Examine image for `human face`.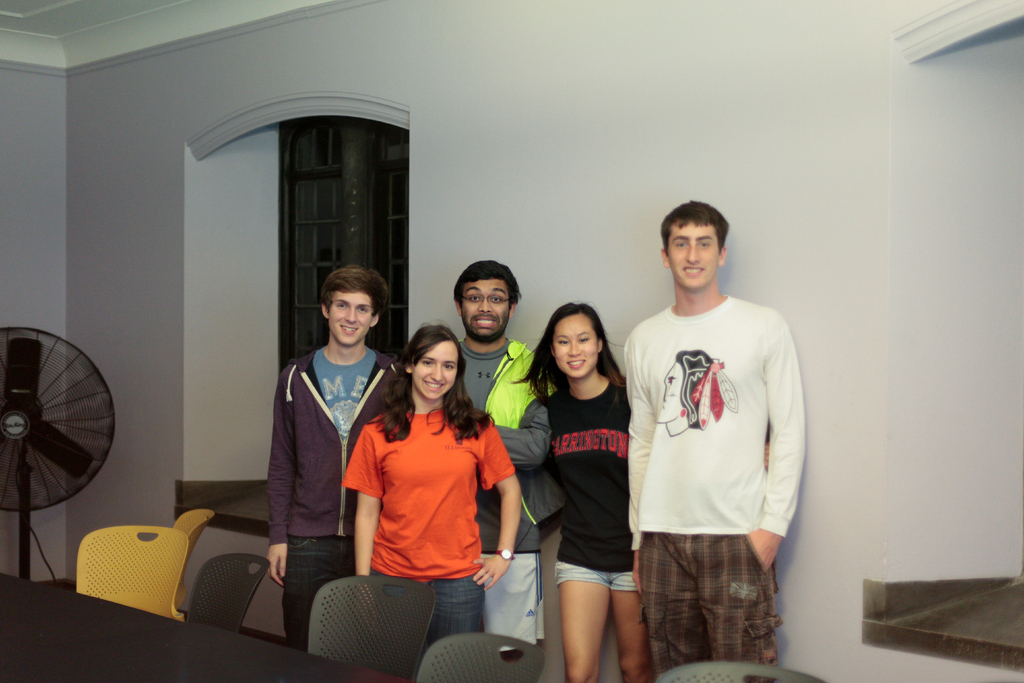
Examination result: <bbox>550, 311, 602, 379</bbox>.
